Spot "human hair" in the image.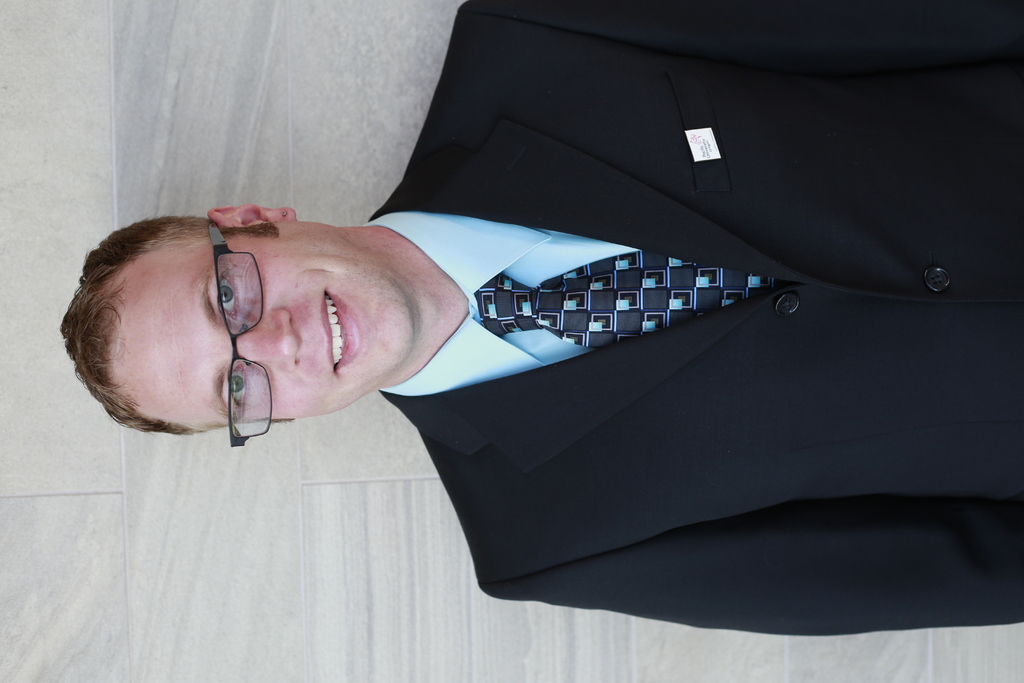
"human hair" found at [79,204,236,420].
